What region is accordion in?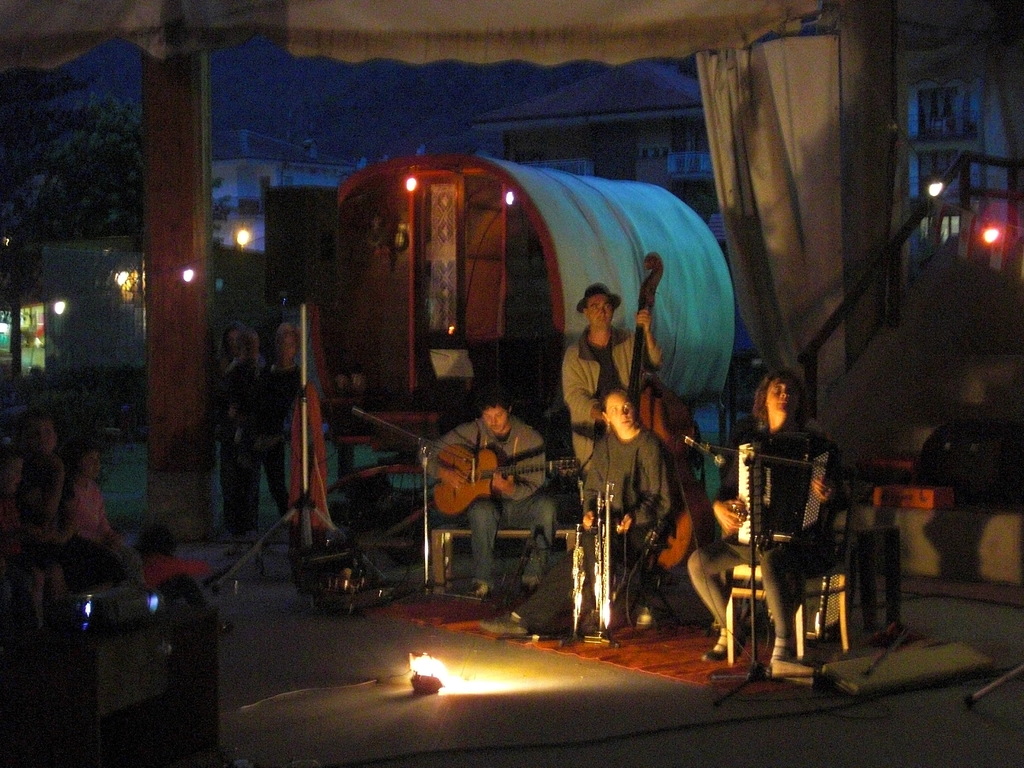
x1=722 y1=432 x2=842 y2=560.
